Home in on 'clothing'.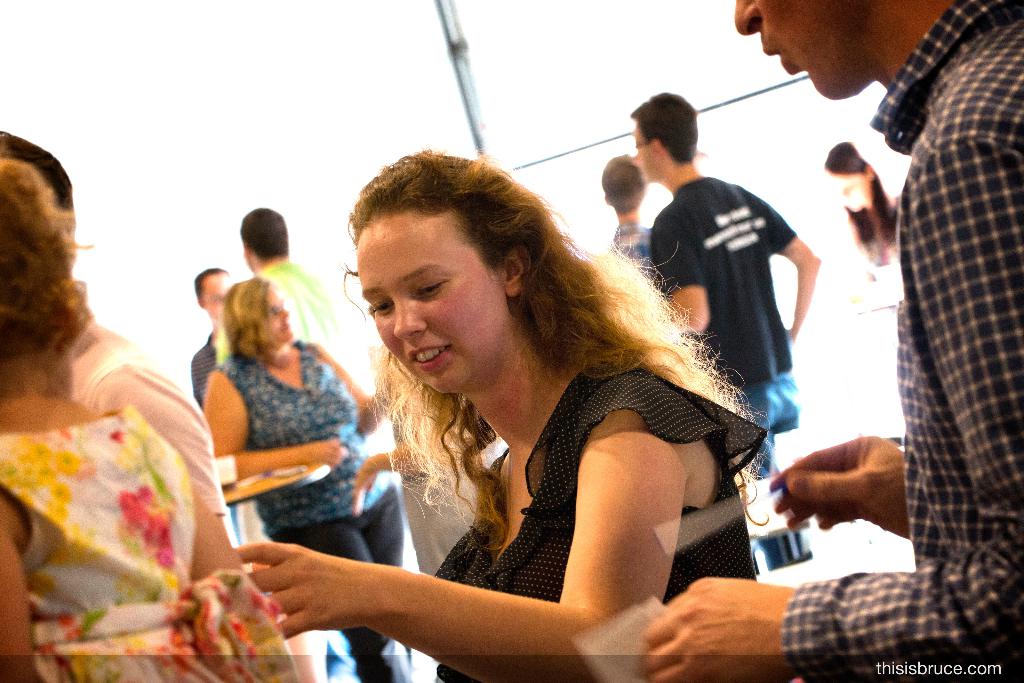
Homed in at [62, 322, 230, 522].
